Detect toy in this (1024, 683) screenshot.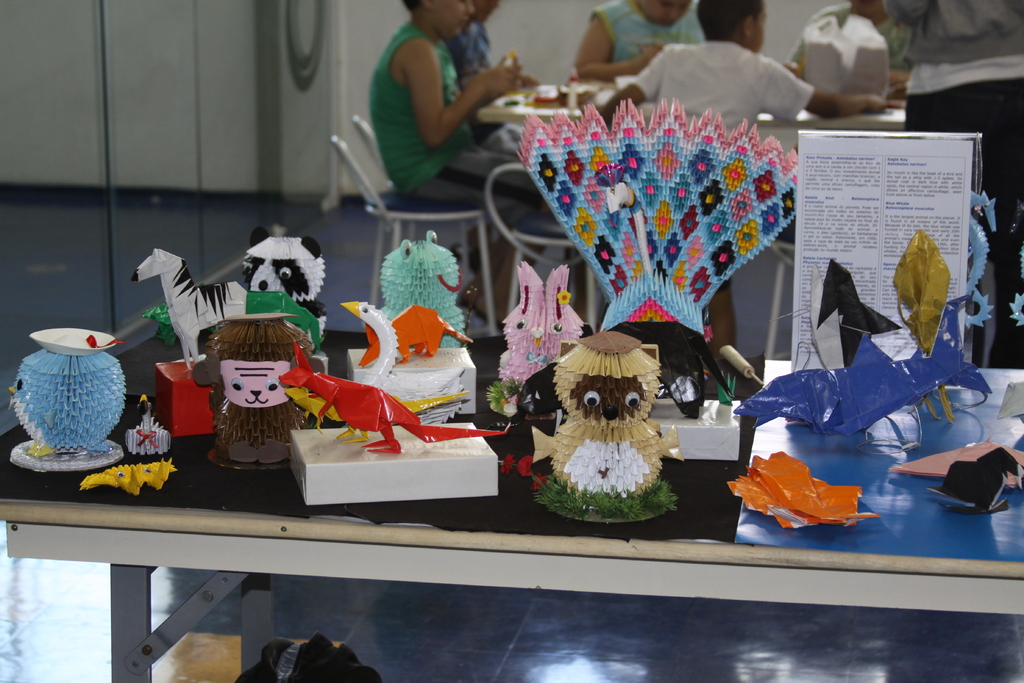
Detection: pyautogui.locateOnScreen(189, 326, 304, 482).
